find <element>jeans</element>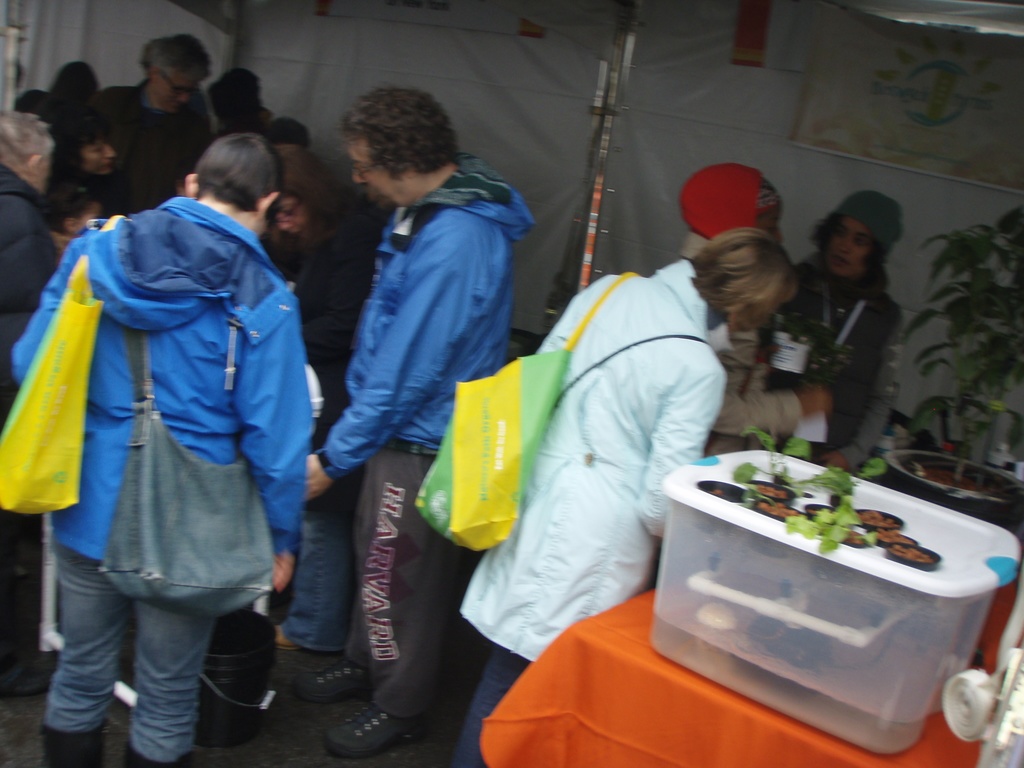
crop(453, 644, 530, 767)
